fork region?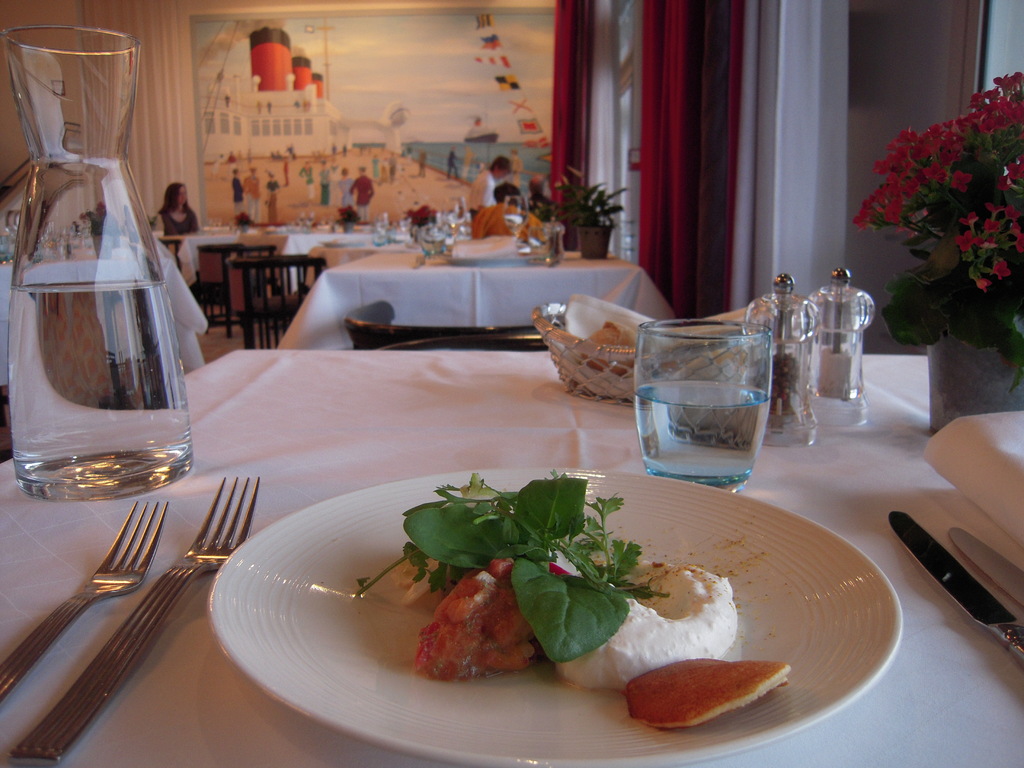
0:499:171:700
